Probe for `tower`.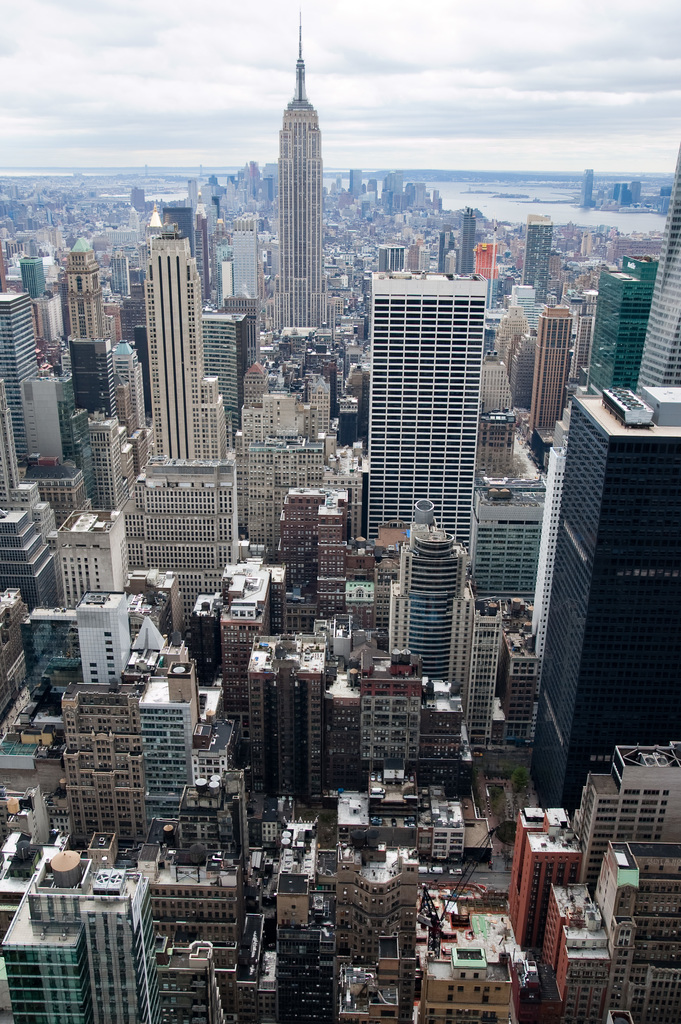
Probe result: bbox=[627, 144, 680, 394].
